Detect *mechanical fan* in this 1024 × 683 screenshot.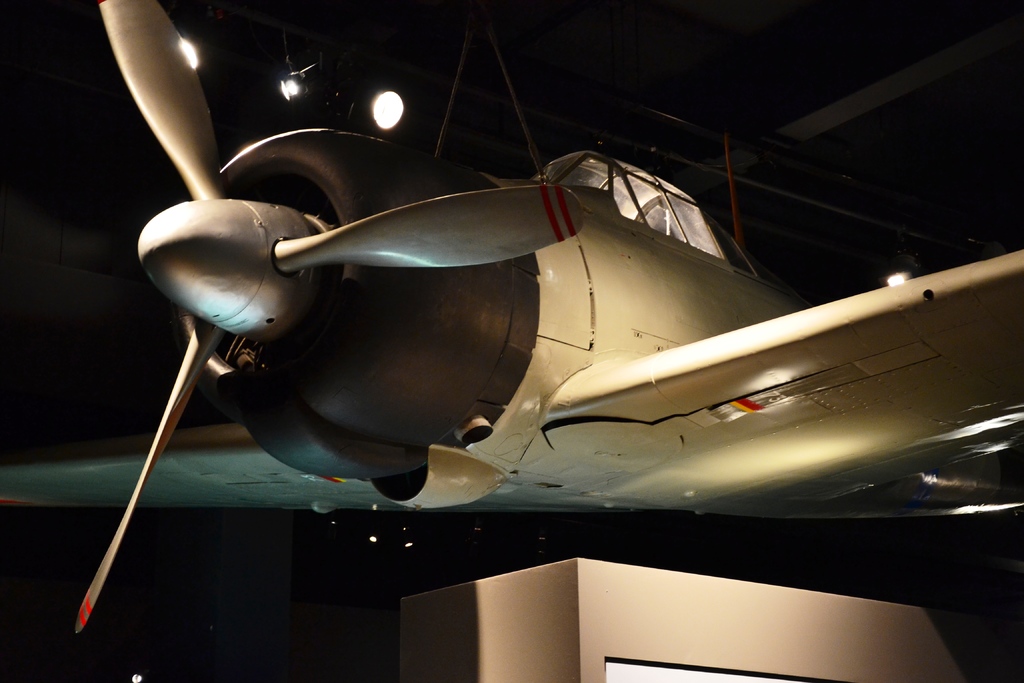
Detection: (left=74, top=0, right=584, bottom=629).
